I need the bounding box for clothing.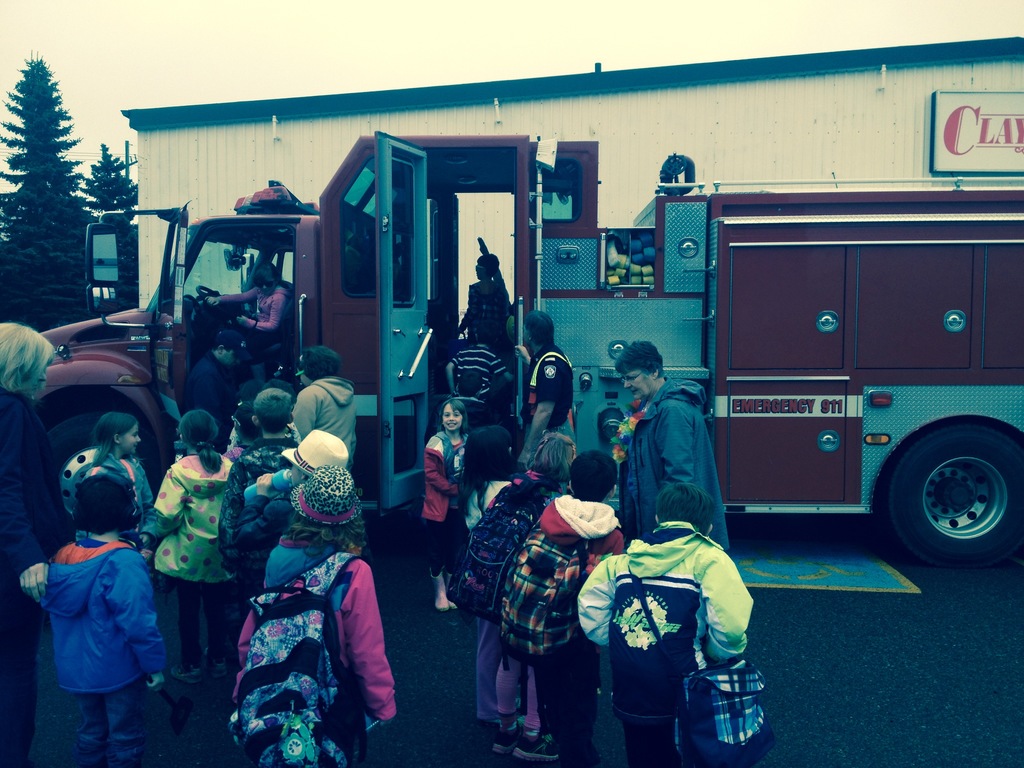
Here it is: (x1=236, y1=449, x2=401, y2=707).
